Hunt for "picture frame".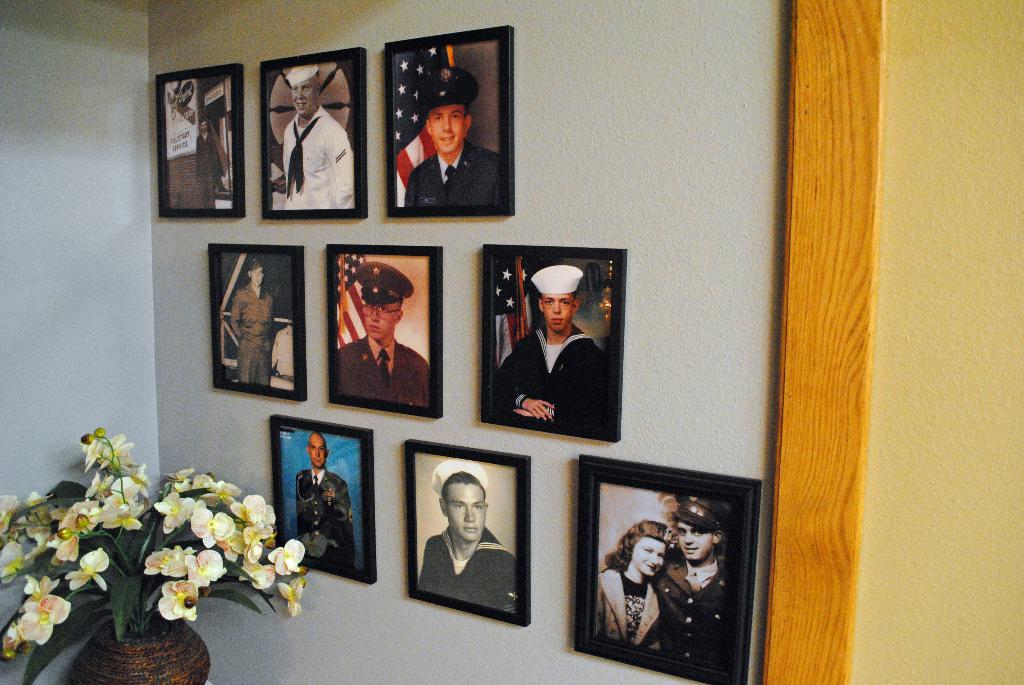
Hunted down at select_region(408, 441, 534, 627).
